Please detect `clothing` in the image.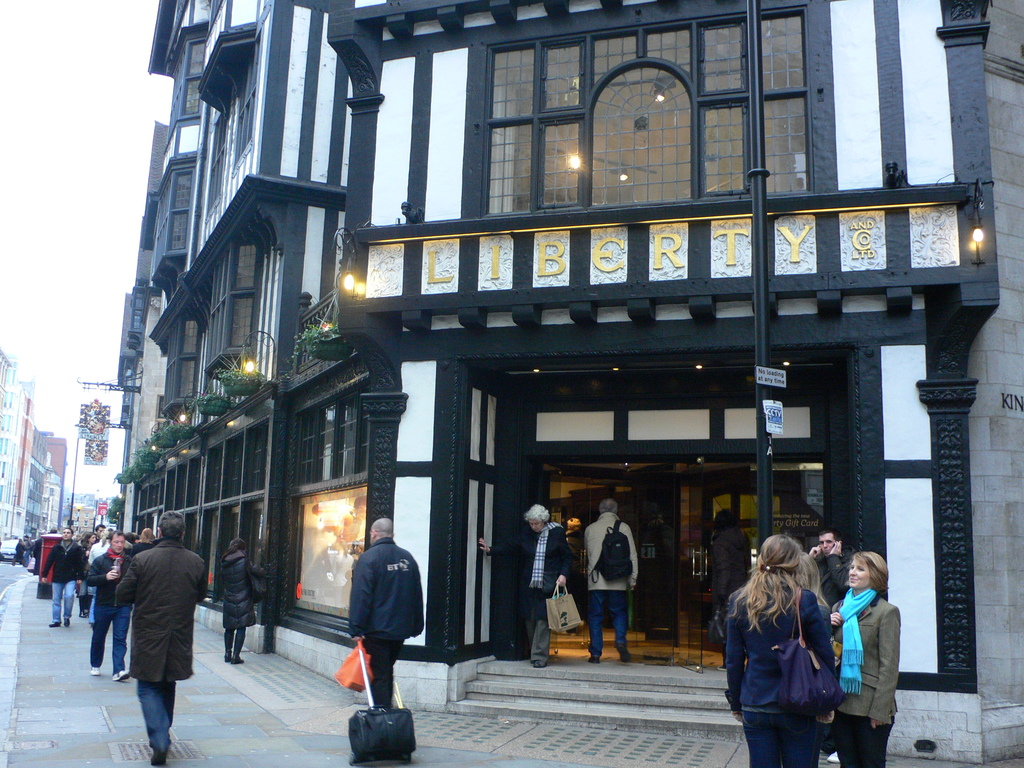
[x1=834, y1=588, x2=899, y2=767].
